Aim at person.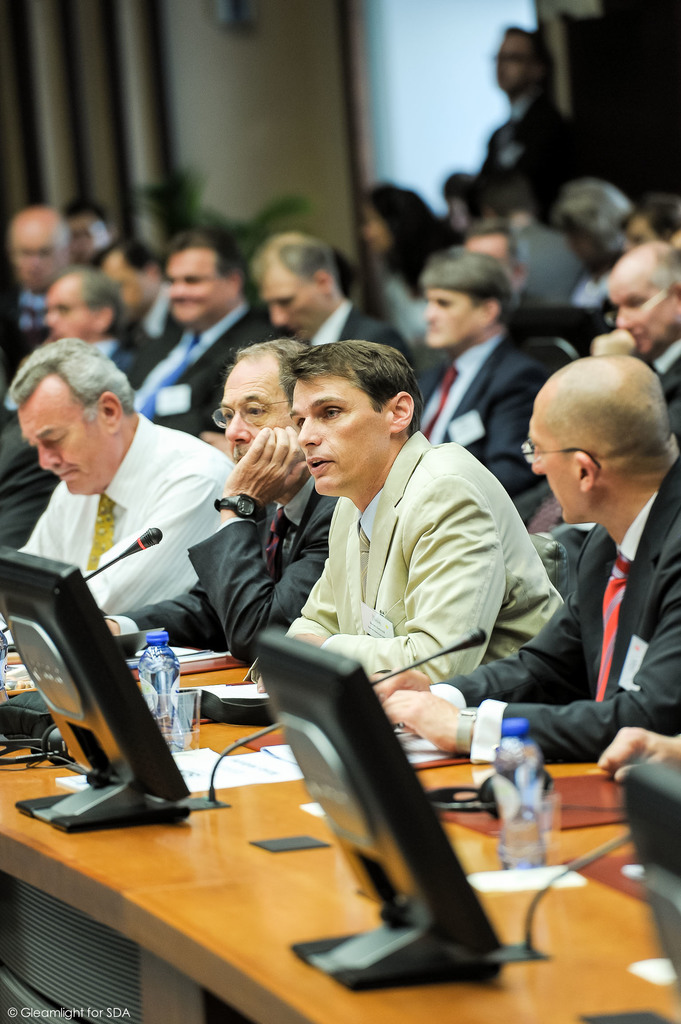
Aimed at detection(377, 354, 680, 769).
